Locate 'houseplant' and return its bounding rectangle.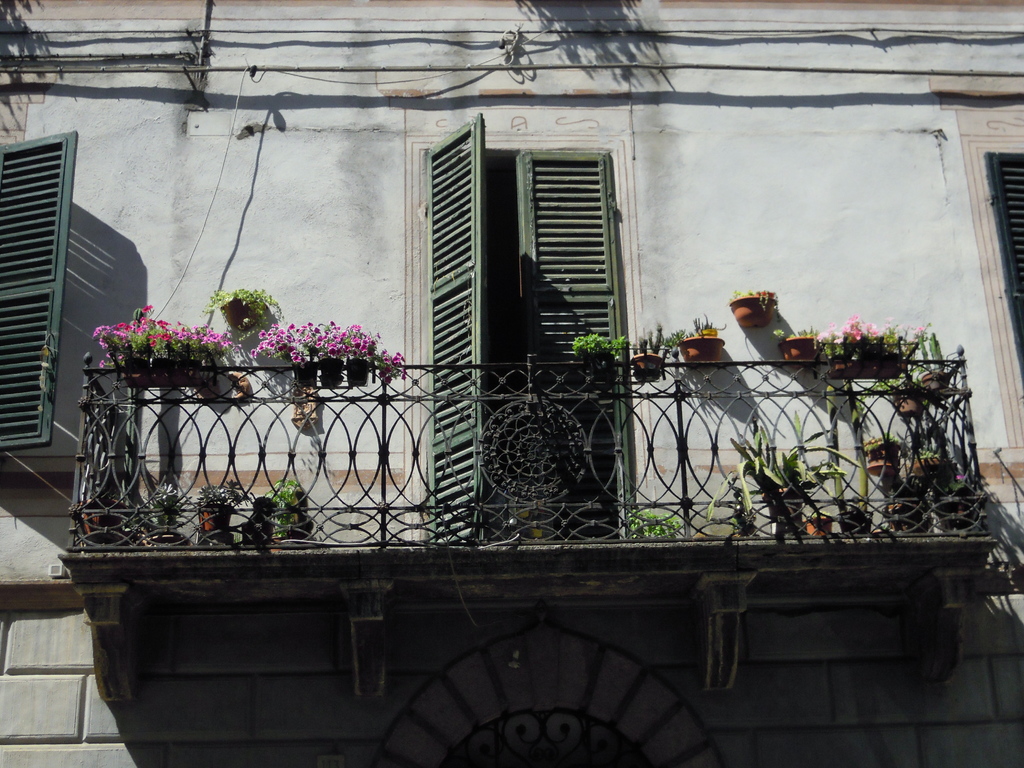
[255, 480, 314, 553].
